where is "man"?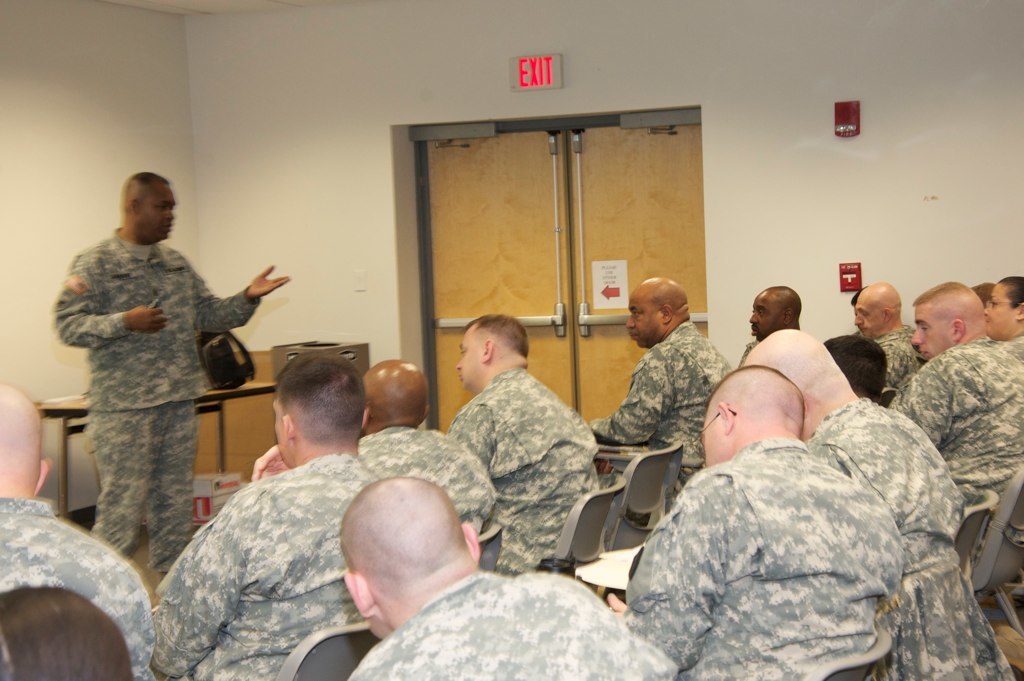
l=148, t=350, r=383, b=680.
